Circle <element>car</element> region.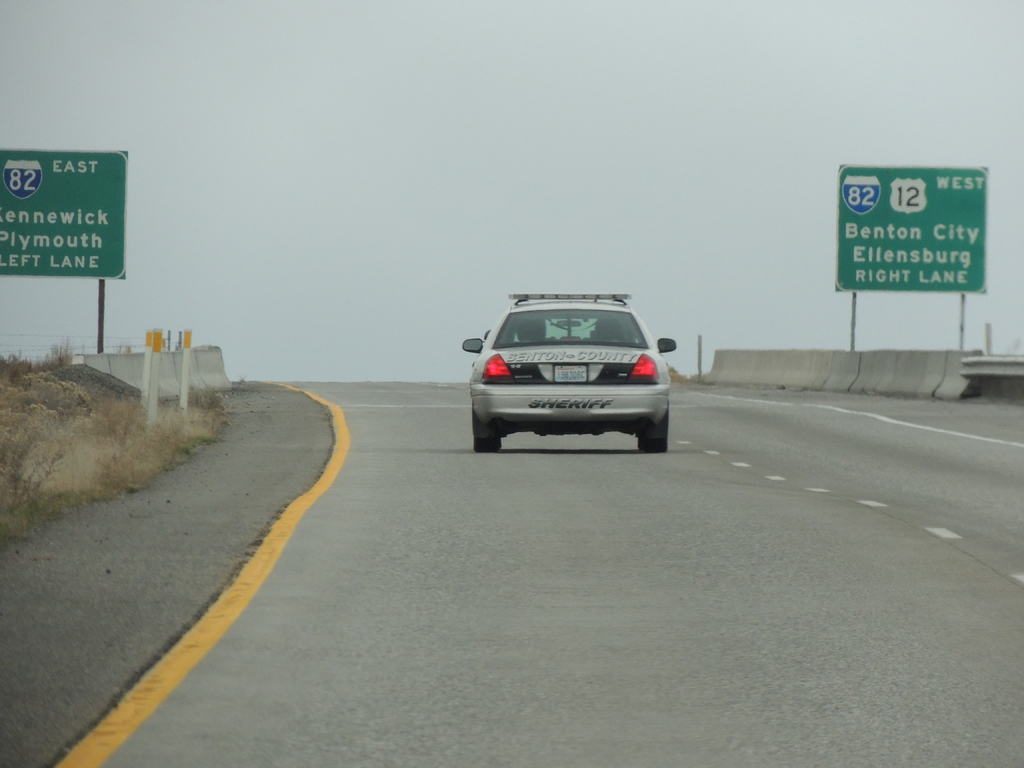
Region: (461,292,675,451).
